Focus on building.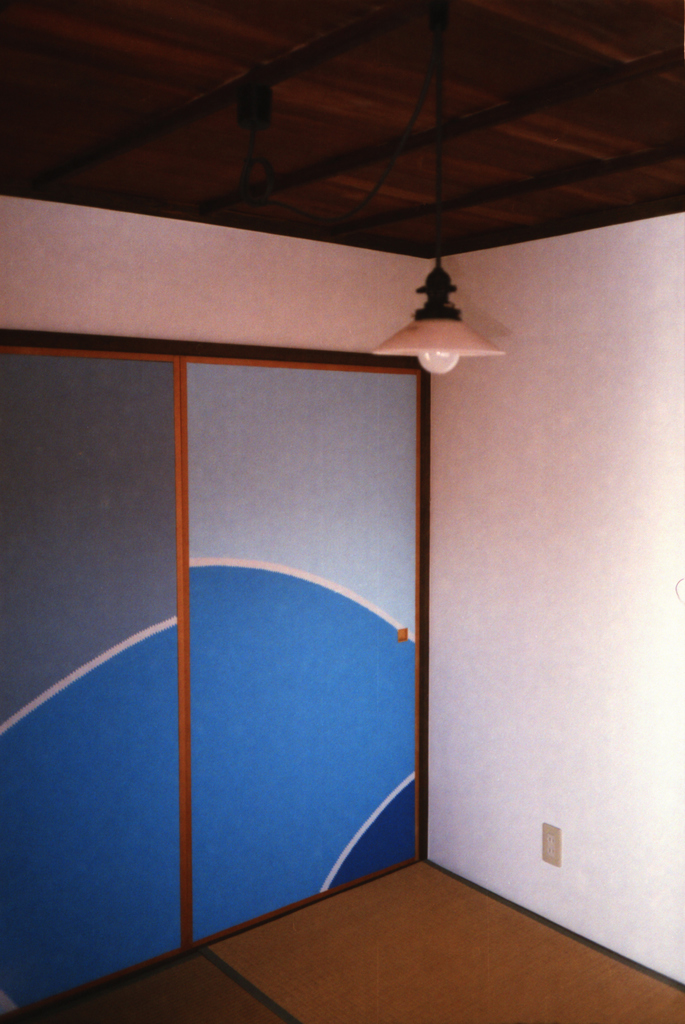
Focused at locate(4, 61, 553, 1021).
